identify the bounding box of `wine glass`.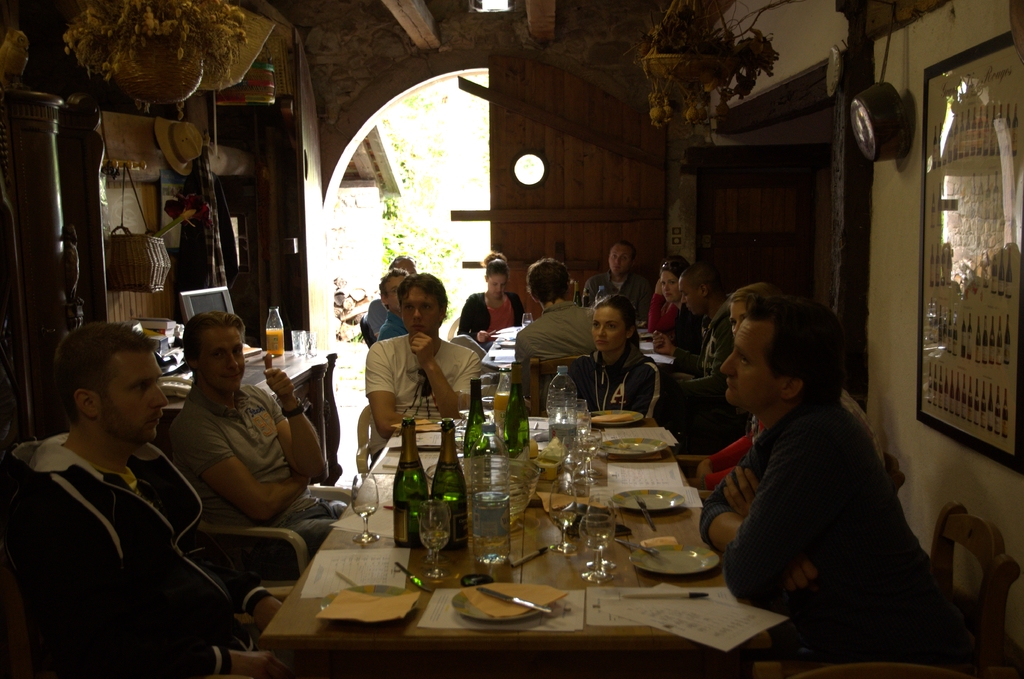
[353,472,378,542].
